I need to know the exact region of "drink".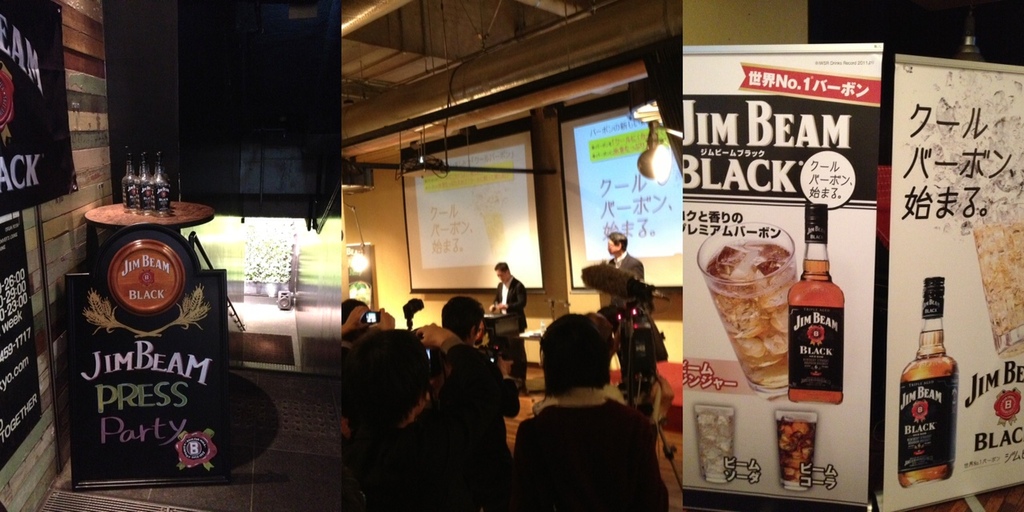
Region: [x1=786, y1=204, x2=845, y2=408].
